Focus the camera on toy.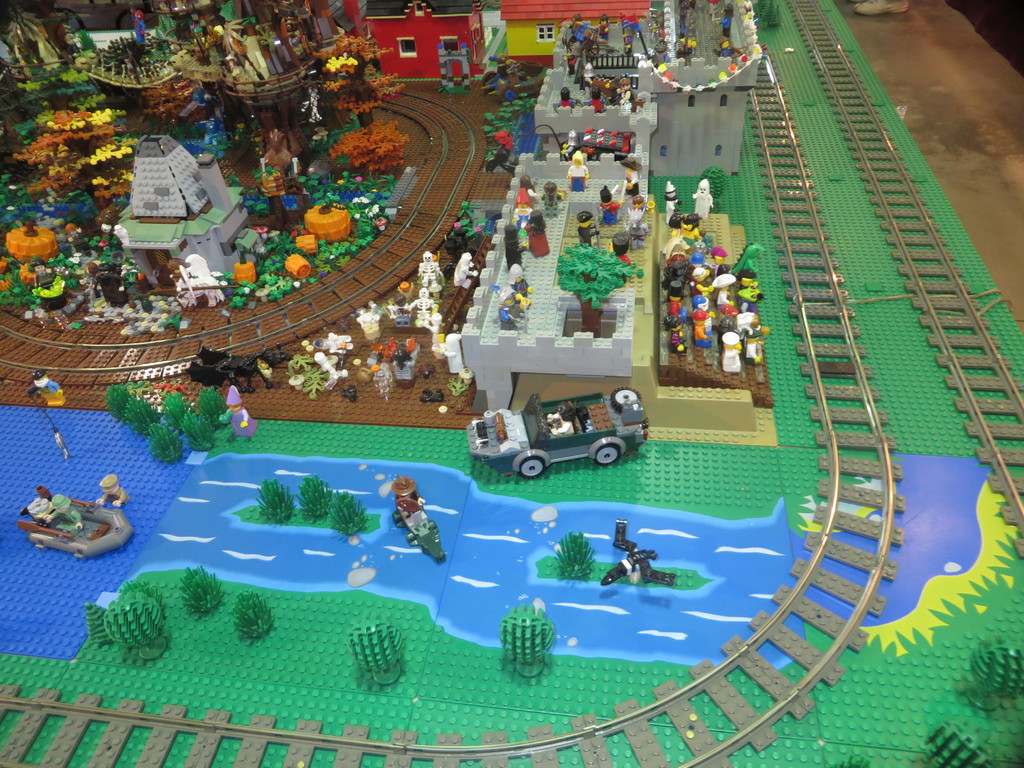
Focus region: l=178, t=566, r=222, b=611.
